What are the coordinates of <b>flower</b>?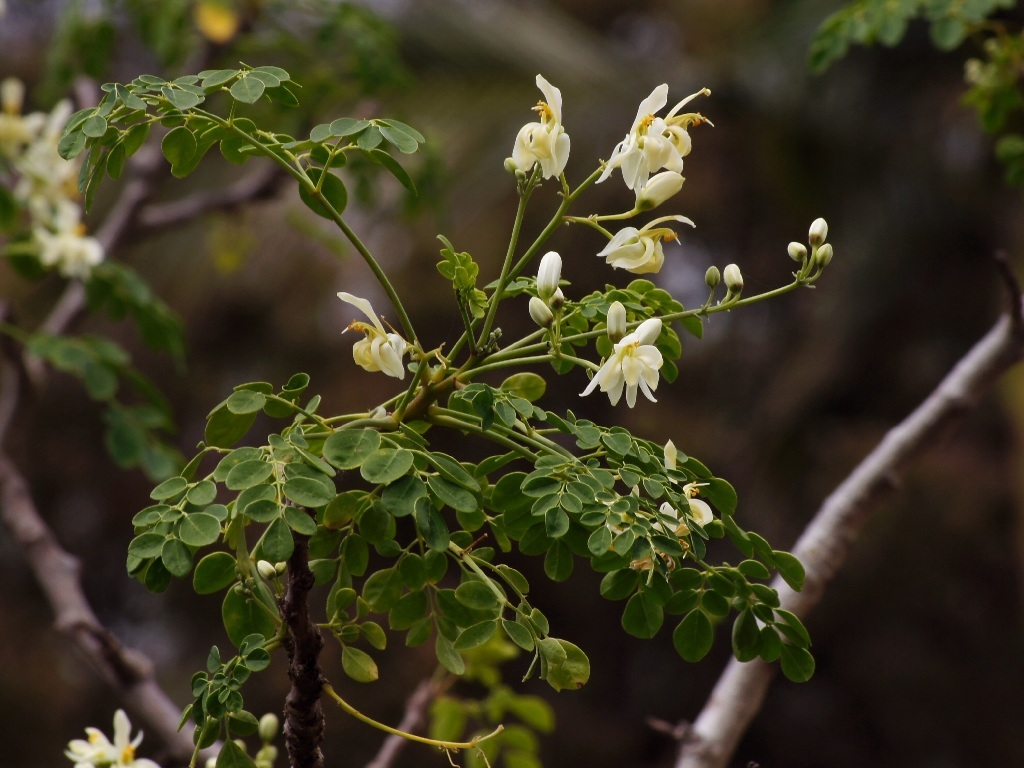
box=[507, 72, 573, 179].
